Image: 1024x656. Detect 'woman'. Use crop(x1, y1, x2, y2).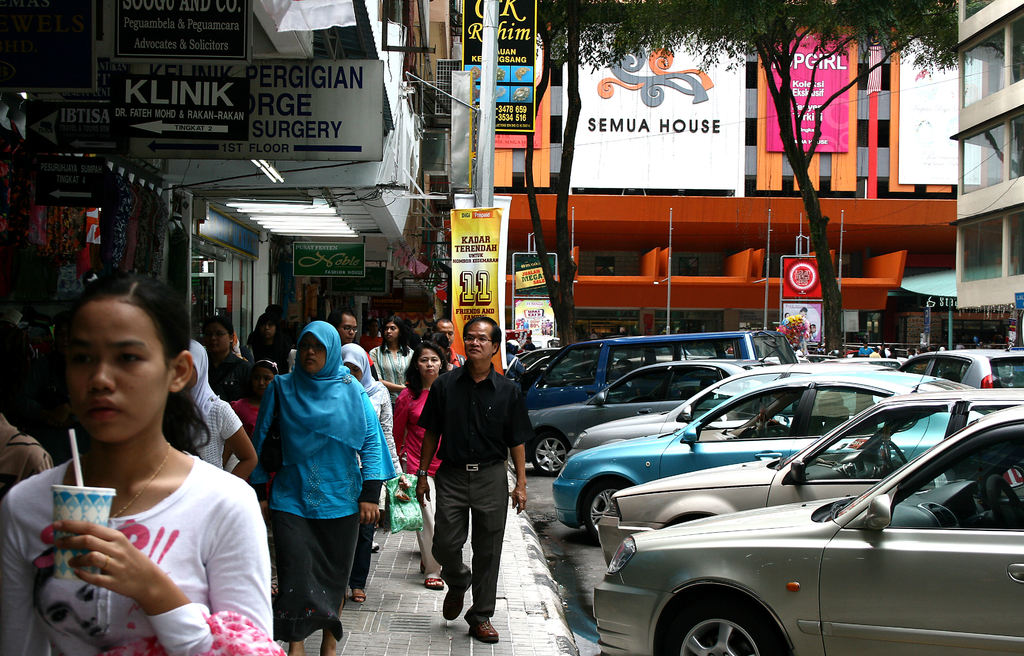
crop(342, 345, 407, 604).
